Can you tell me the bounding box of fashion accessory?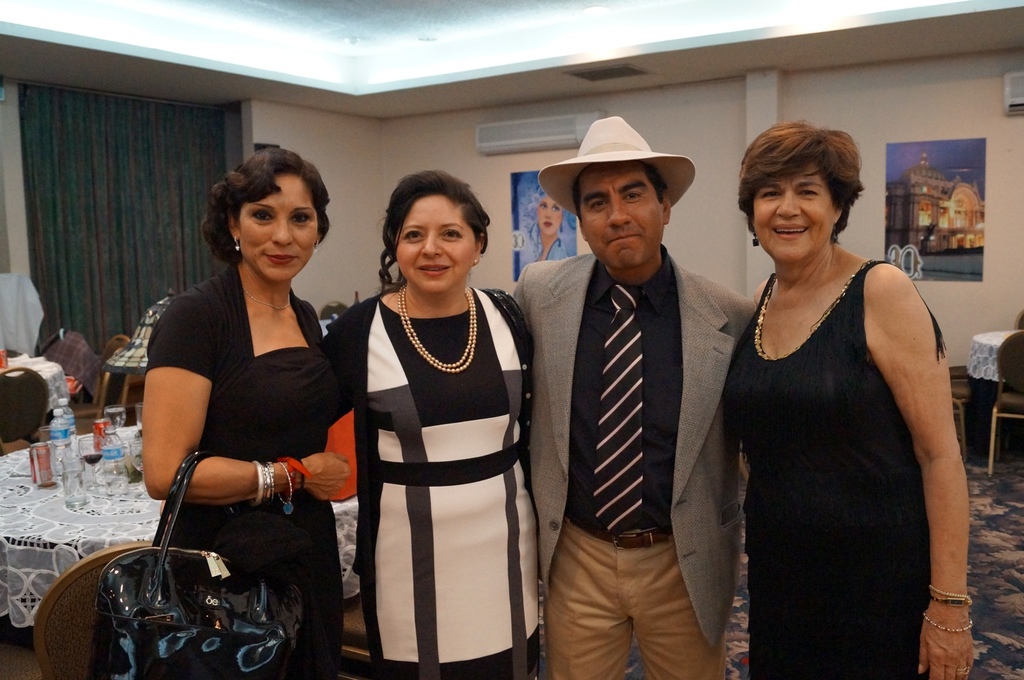
box=[927, 596, 973, 606].
